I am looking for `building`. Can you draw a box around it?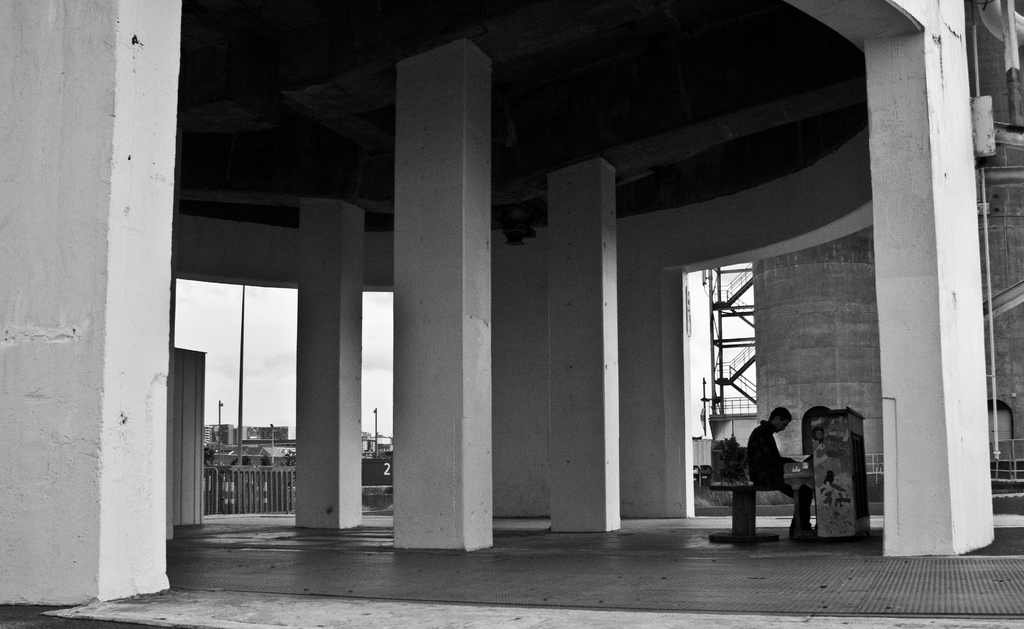
Sure, the bounding box is Rect(754, 0, 1023, 490).
